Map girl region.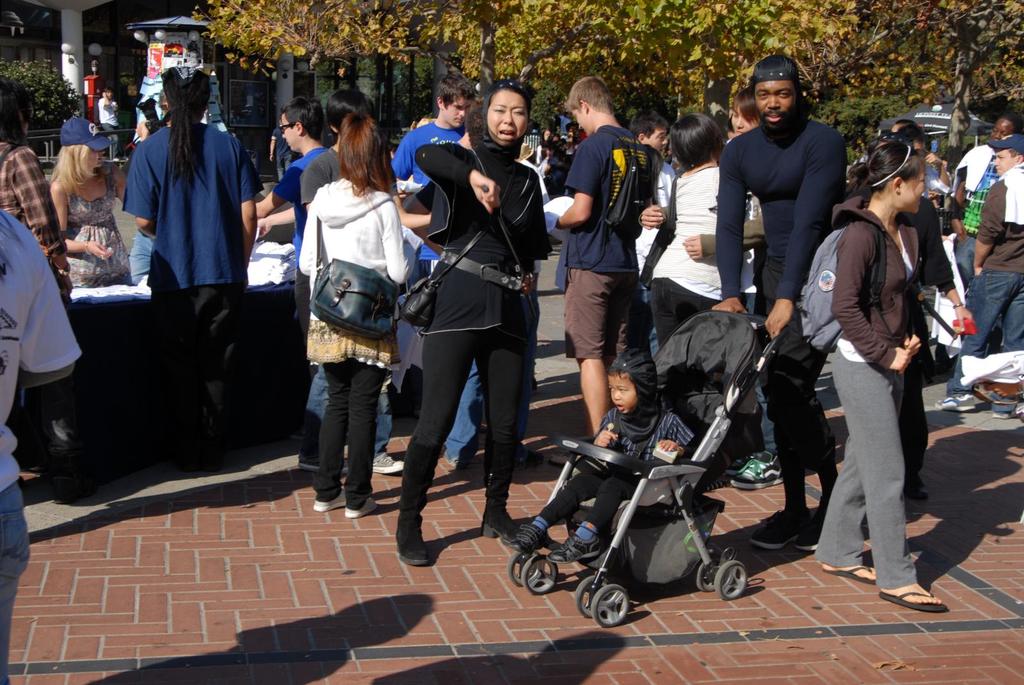
Mapped to box=[297, 107, 419, 524].
